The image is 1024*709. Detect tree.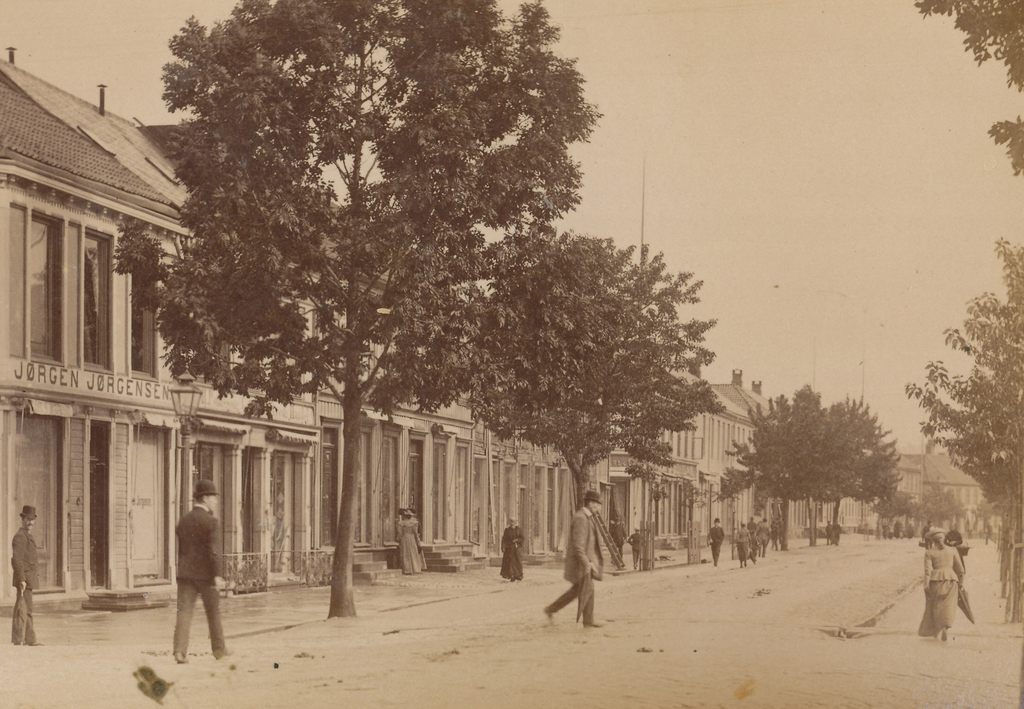
Detection: box(918, 0, 1023, 178).
